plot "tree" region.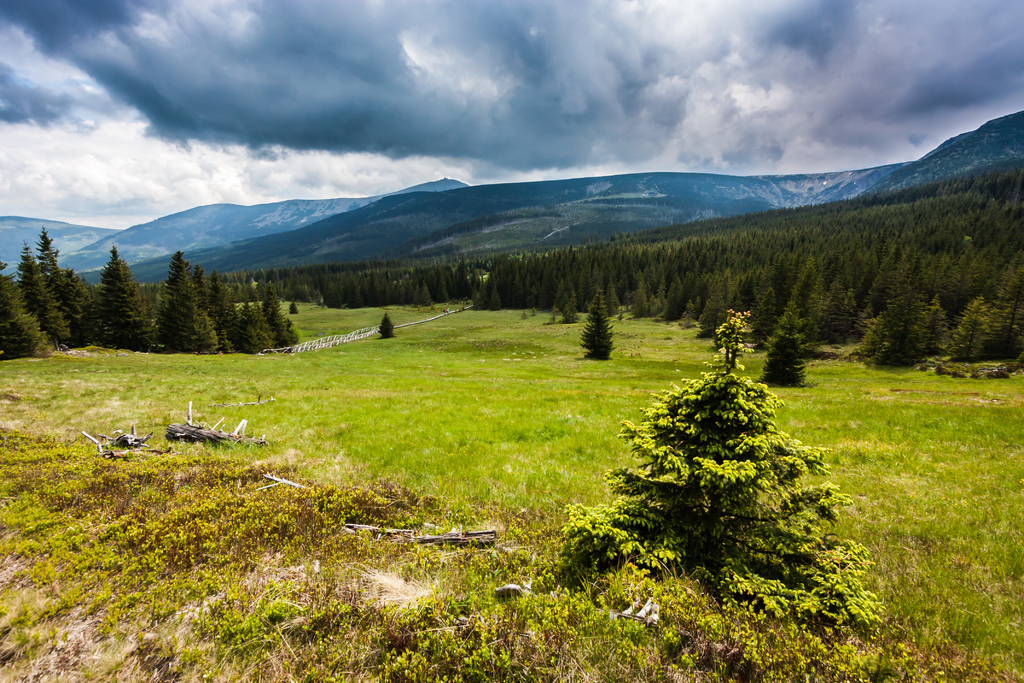
Plotted at (328, 280, 339, 308).
